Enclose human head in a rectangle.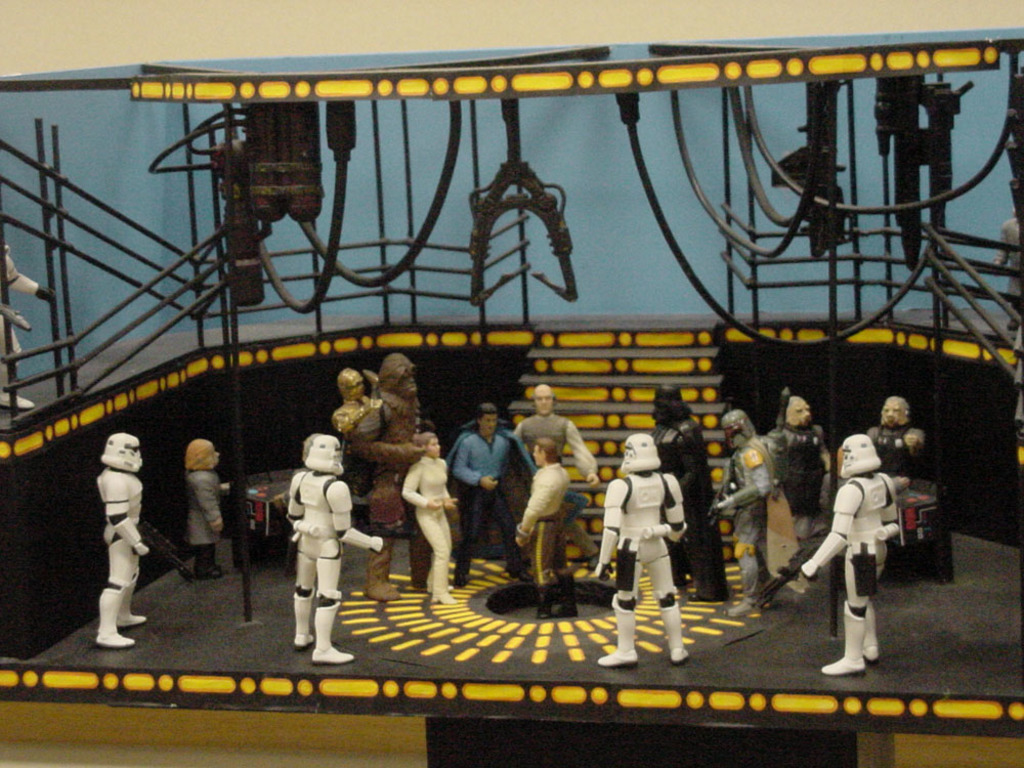
[left=620, top=431, right=662, bottom=473].
